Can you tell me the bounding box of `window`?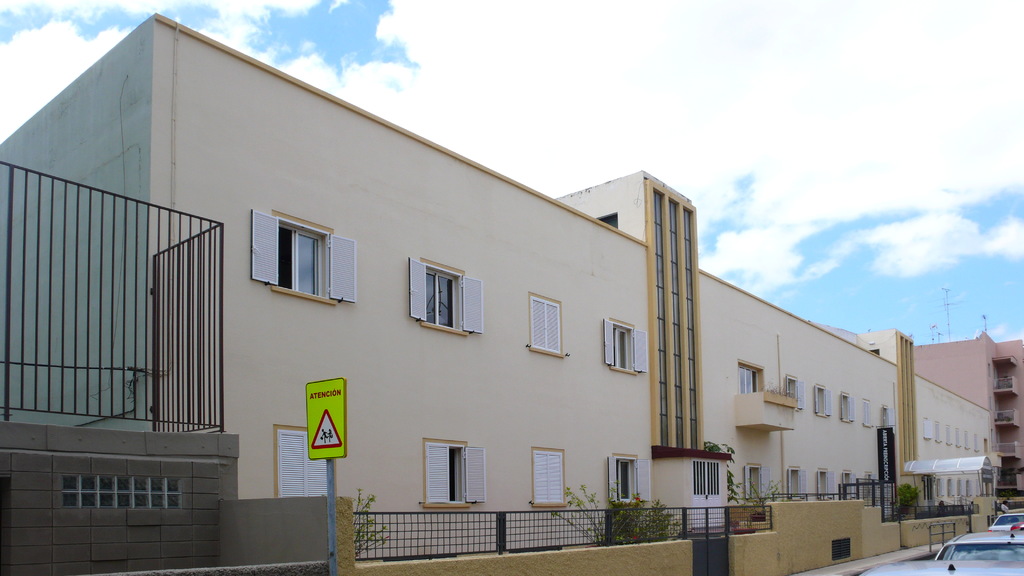
crop(817, 390, 828, 417).
